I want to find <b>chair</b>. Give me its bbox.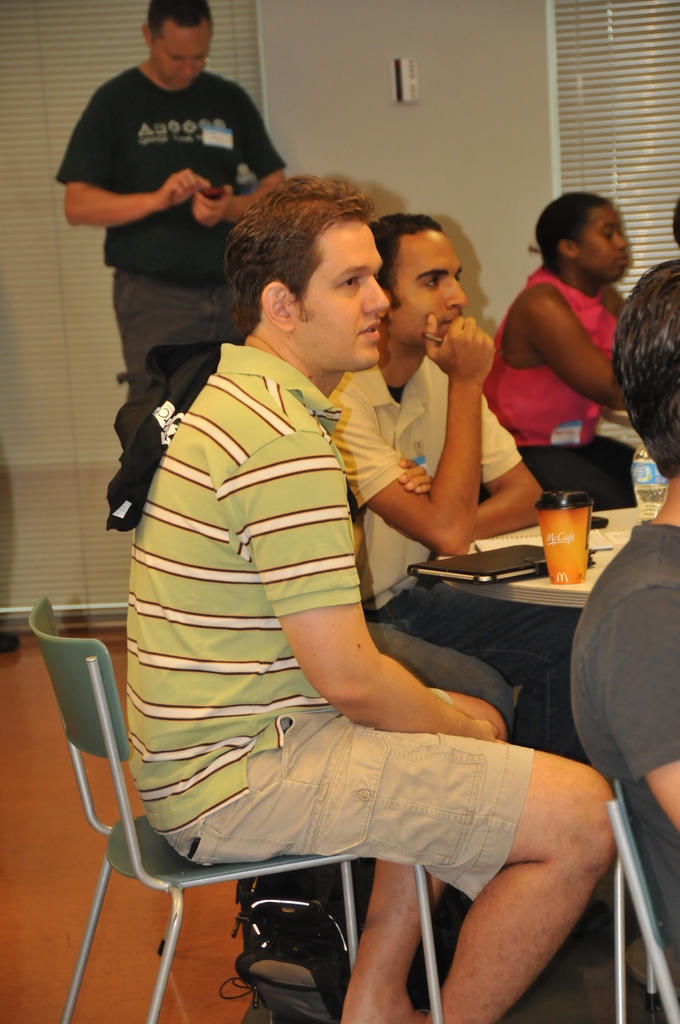
Rect(28, 596, 454, 1023).
